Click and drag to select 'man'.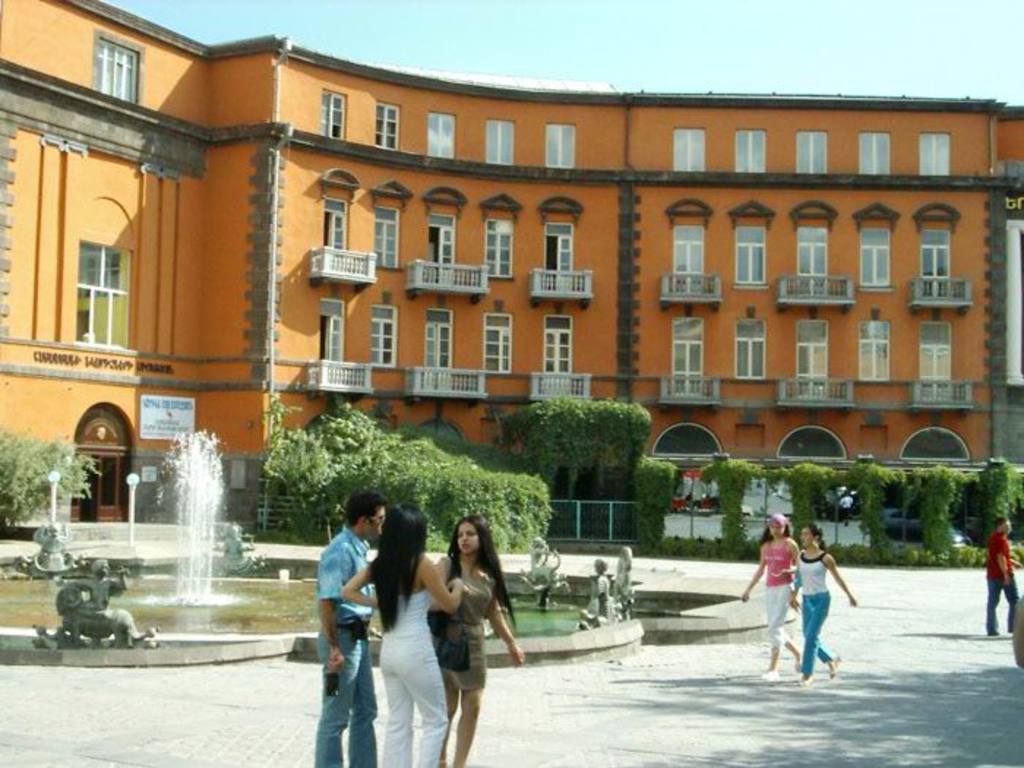
Selection: x1=983 y1=515 x2=1021 y2=647.
